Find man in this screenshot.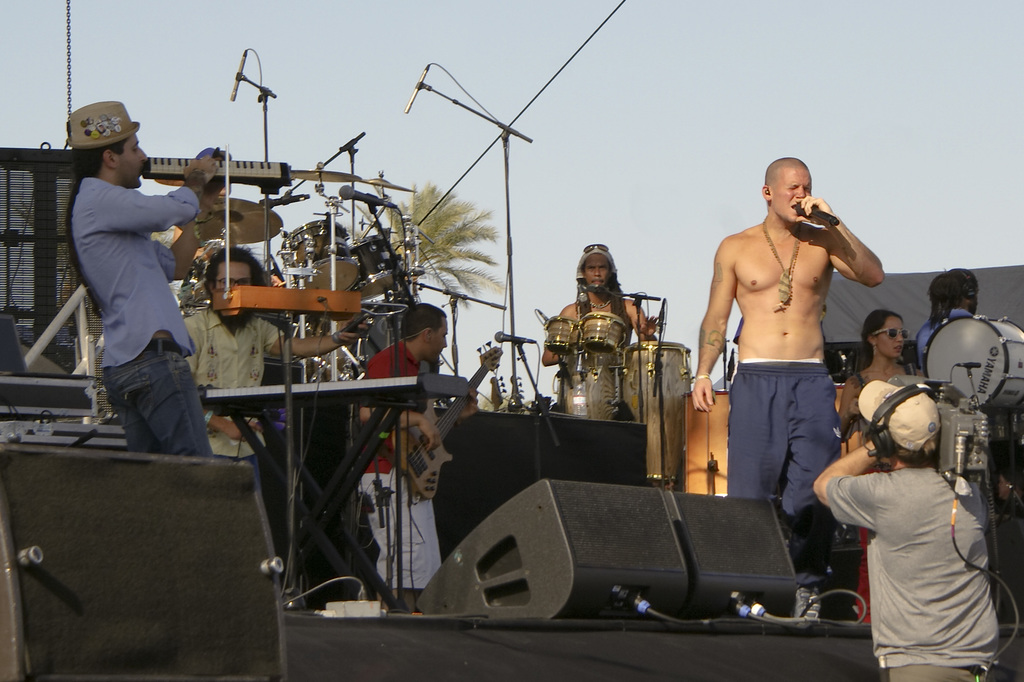
The bounding box for man is (x1=539, y1=242, x2=665, y2=418).
